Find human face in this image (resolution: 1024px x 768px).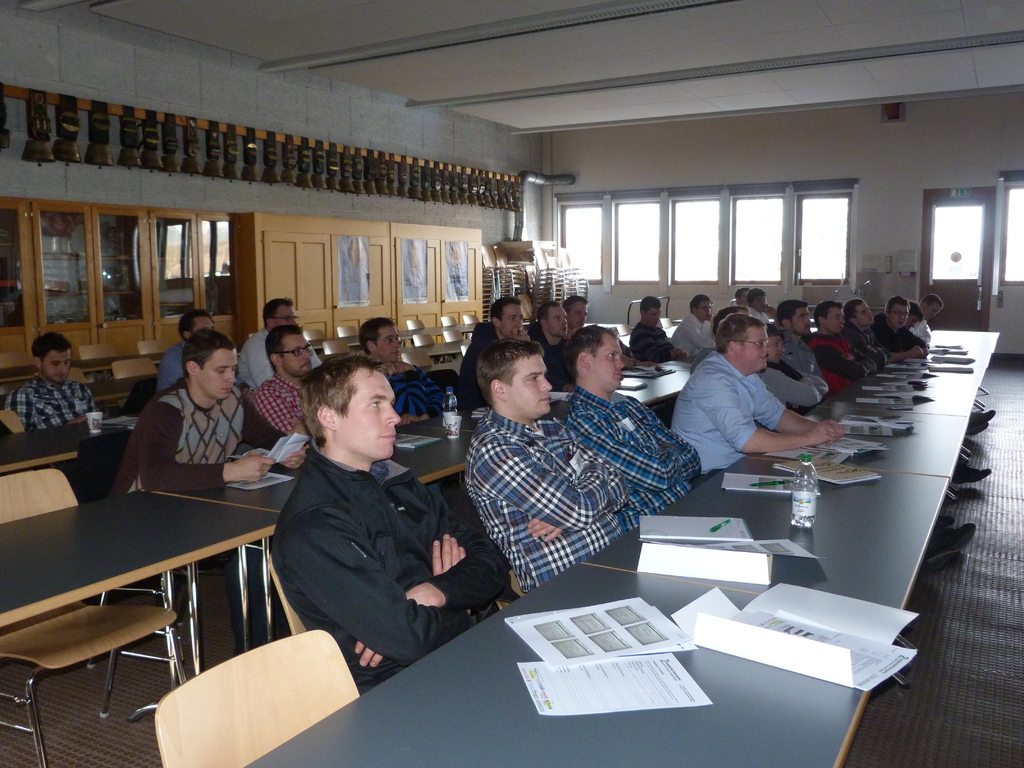
(x1=648, y1=308, x2=660, y2=328).
